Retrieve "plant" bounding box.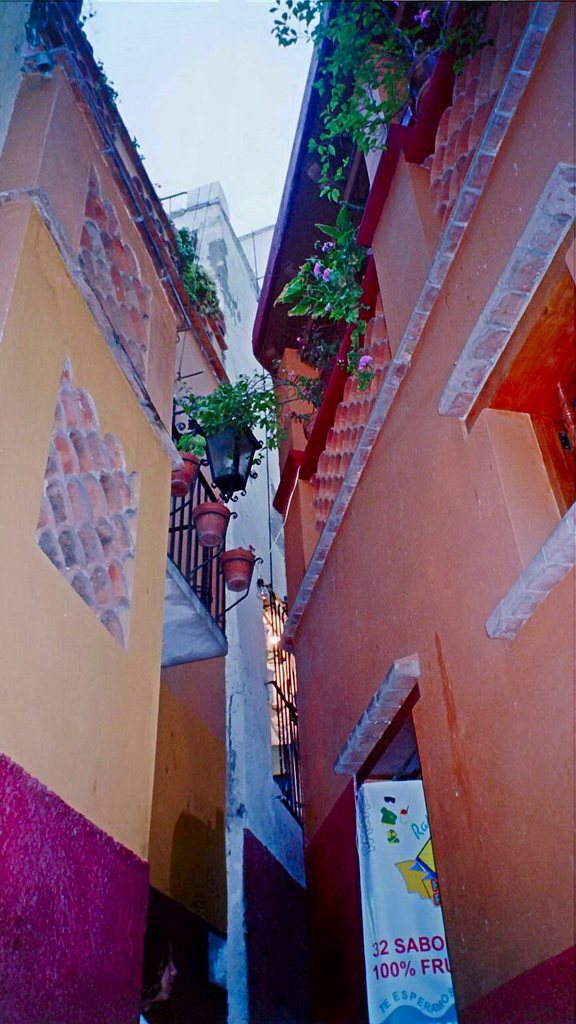
Bounding box: <region>240, 0, 485, 211</region>.
